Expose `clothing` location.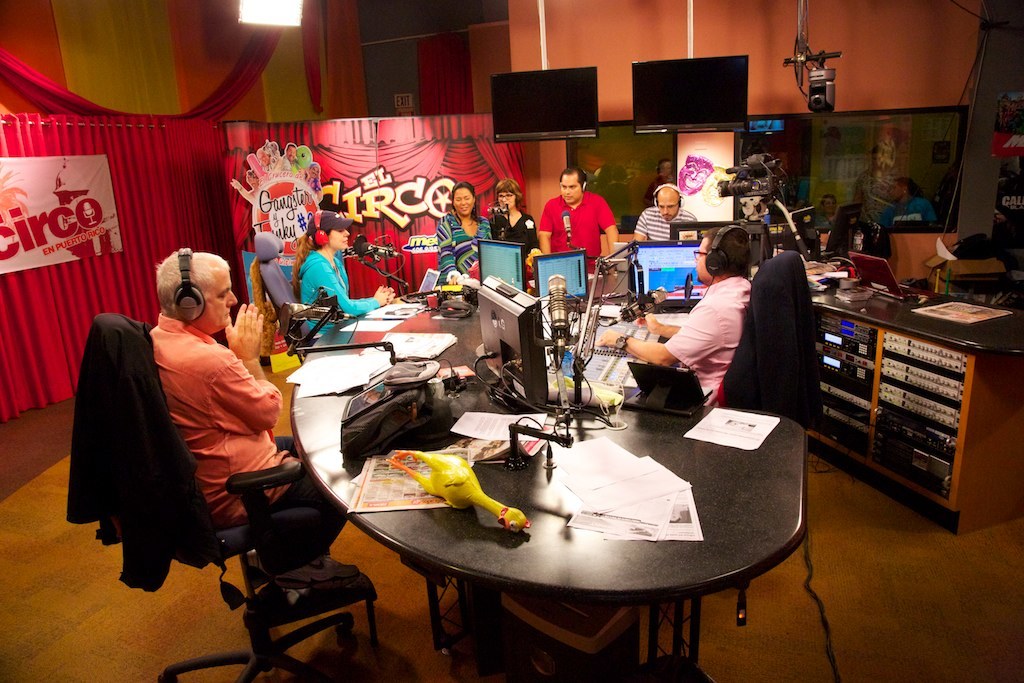
Exposed at 542/190/614/274.
